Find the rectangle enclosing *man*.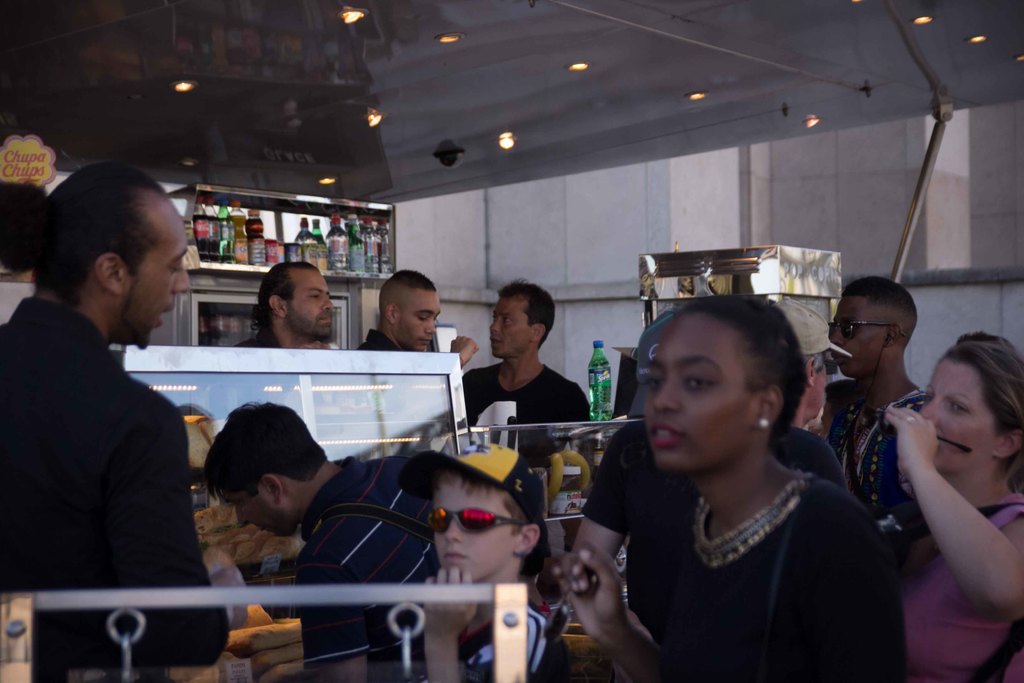
356, 268, 439, 349.
